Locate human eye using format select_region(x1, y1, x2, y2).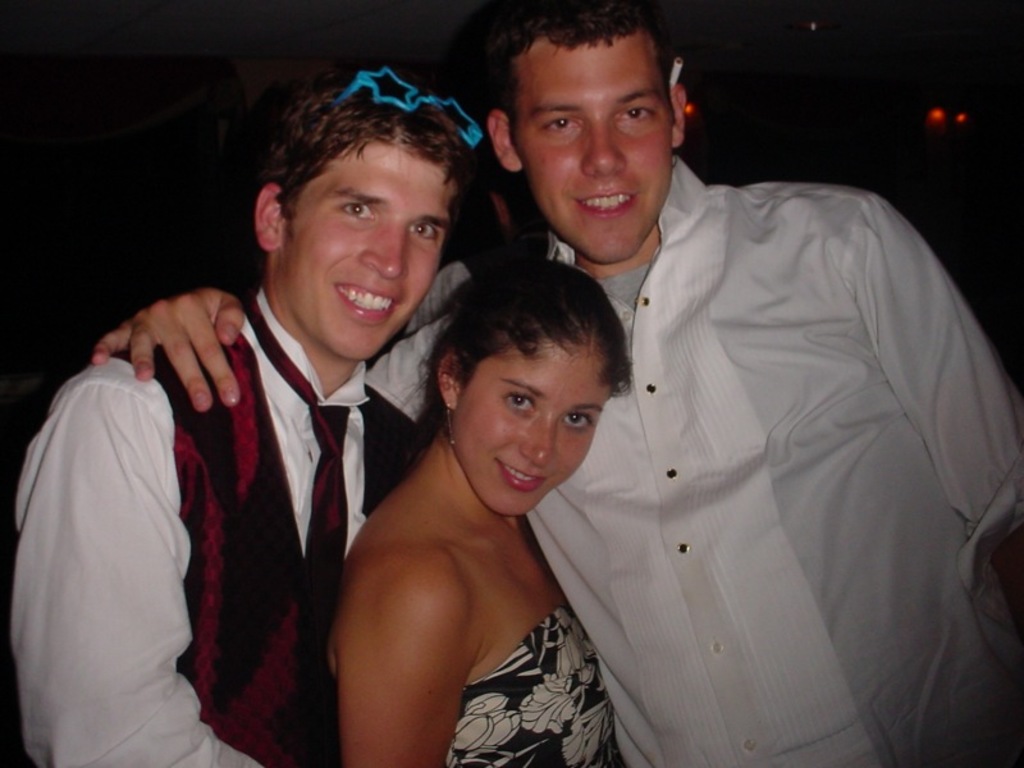
select_region(335, 198, 379, 223).
